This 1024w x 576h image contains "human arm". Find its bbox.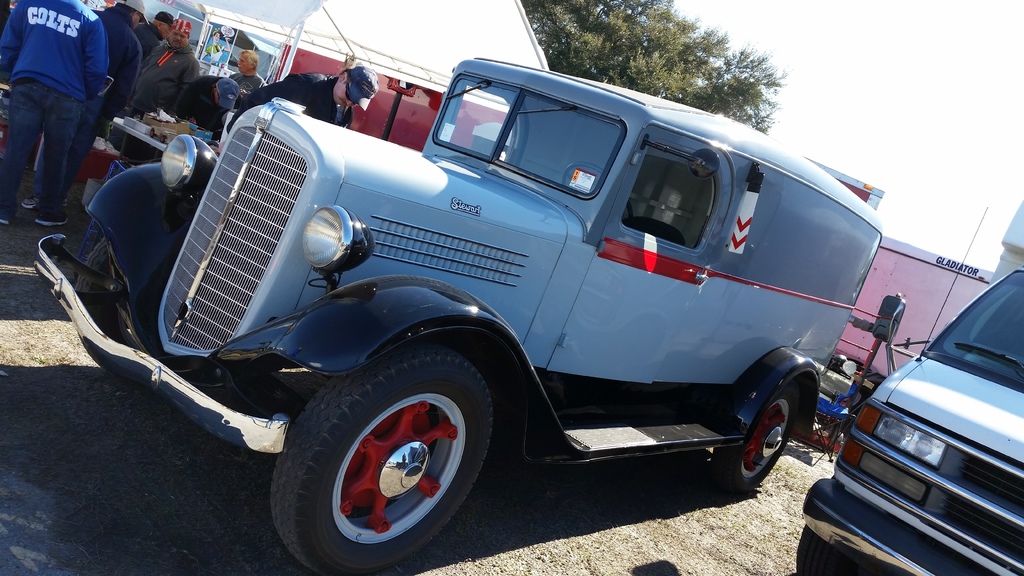
left=0, top=0, right=24, bottom=74.
